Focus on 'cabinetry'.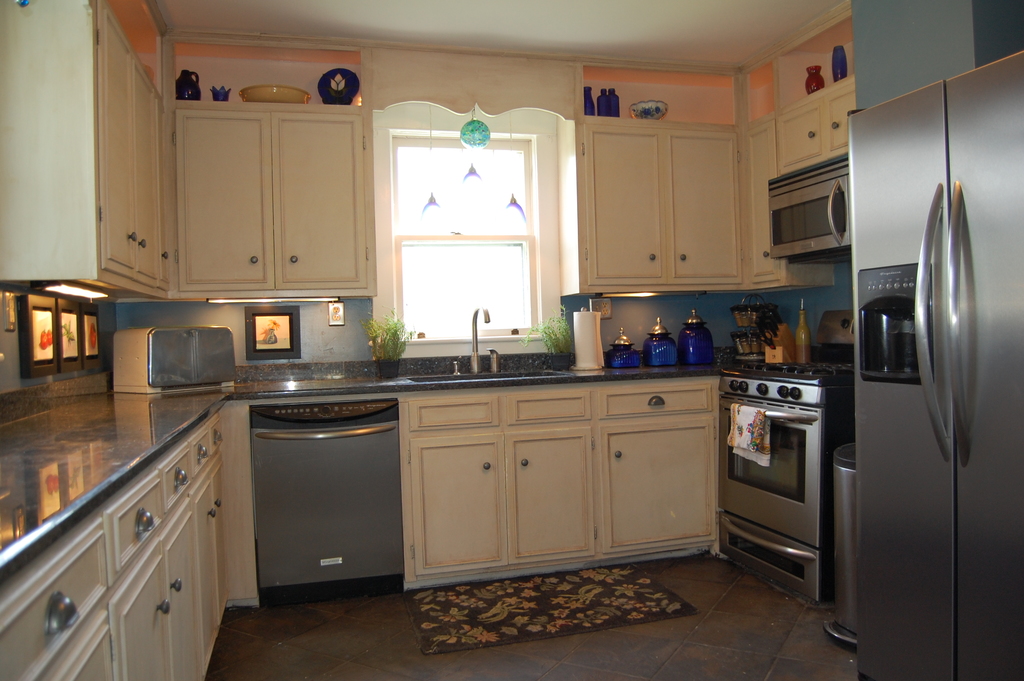
Focused at box=[504, 380, 596, 431].
